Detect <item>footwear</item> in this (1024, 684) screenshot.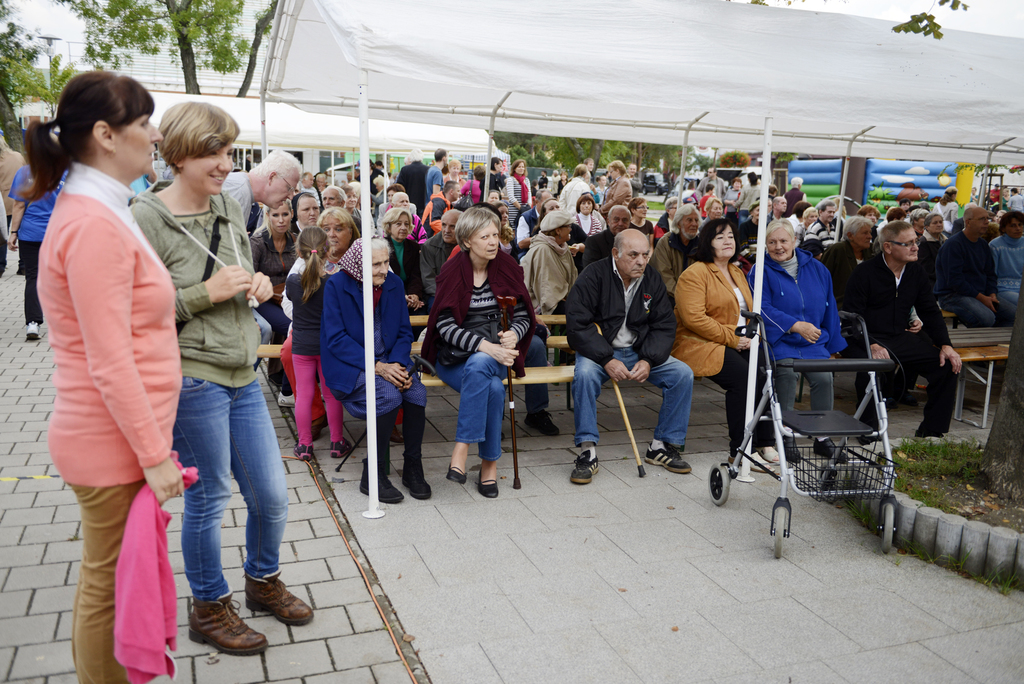
Detection: x1=294, y1=444, x2=317, y2=462.
